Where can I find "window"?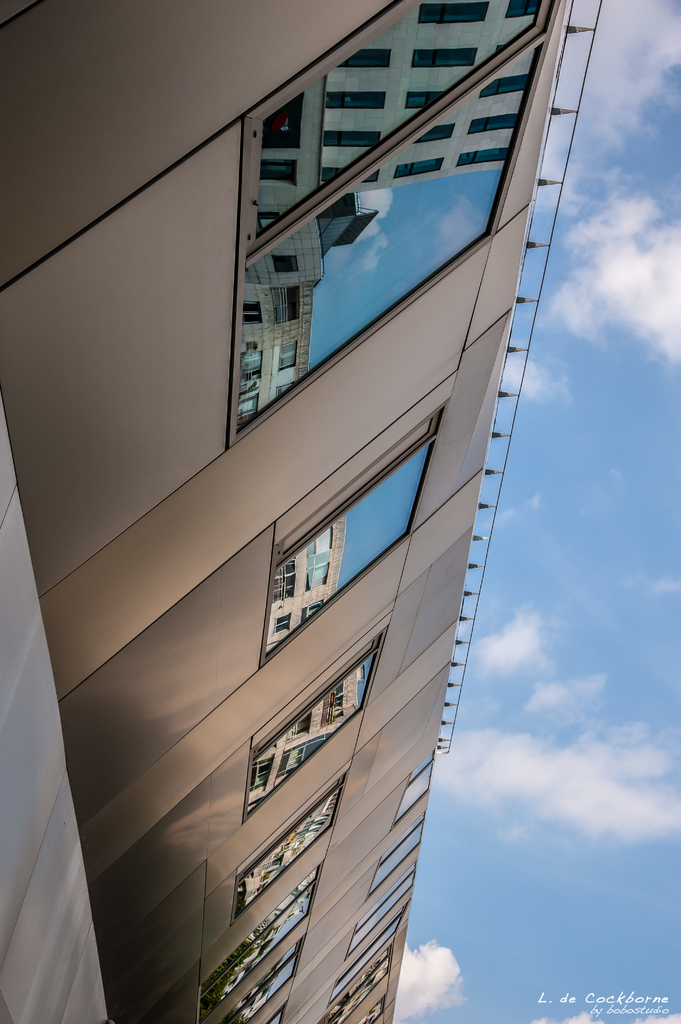
You can find it at [453,145,511,164].
